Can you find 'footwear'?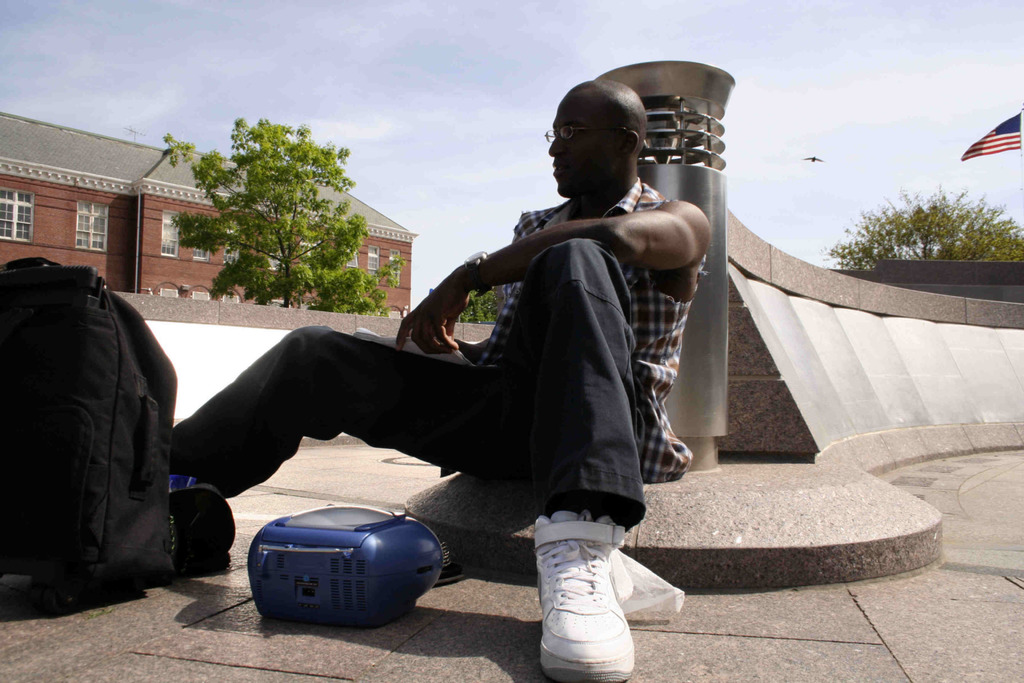
Yes, bounding box: locate(532, 533, 651, 676).
